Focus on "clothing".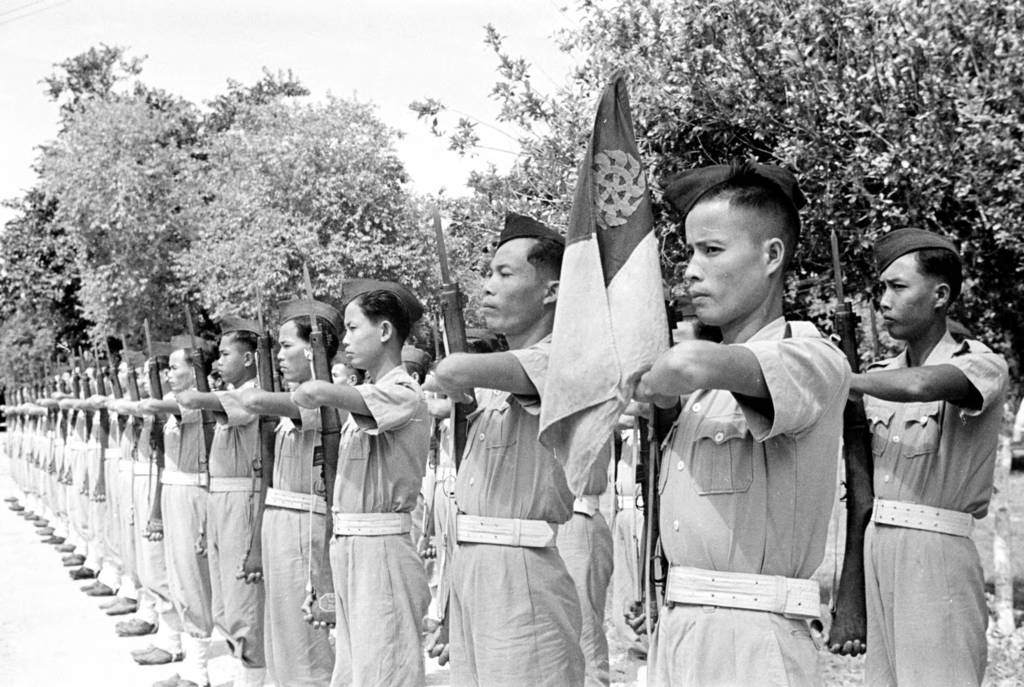
Focused at bbox=(130, 414, 166, 606).
